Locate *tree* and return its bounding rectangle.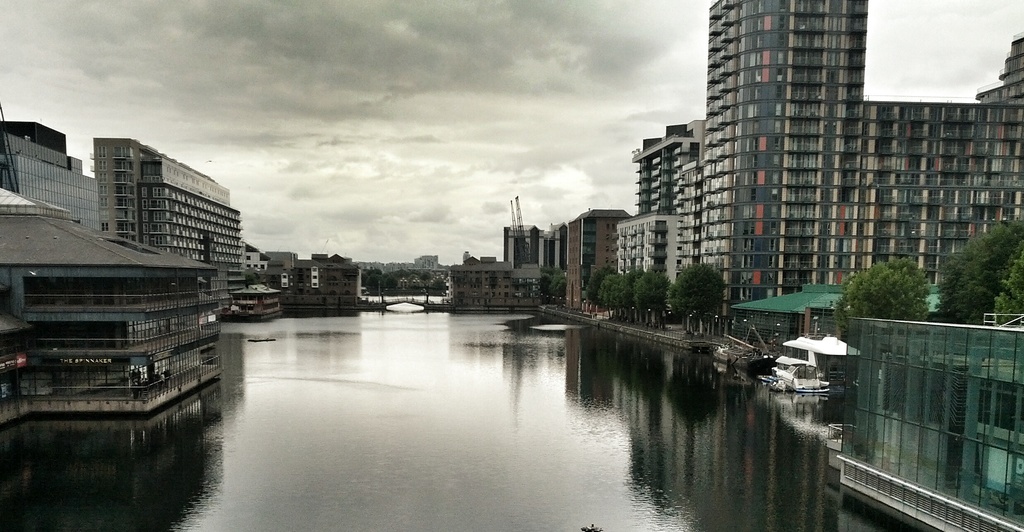
BBox(544, 268, 570, 302).
